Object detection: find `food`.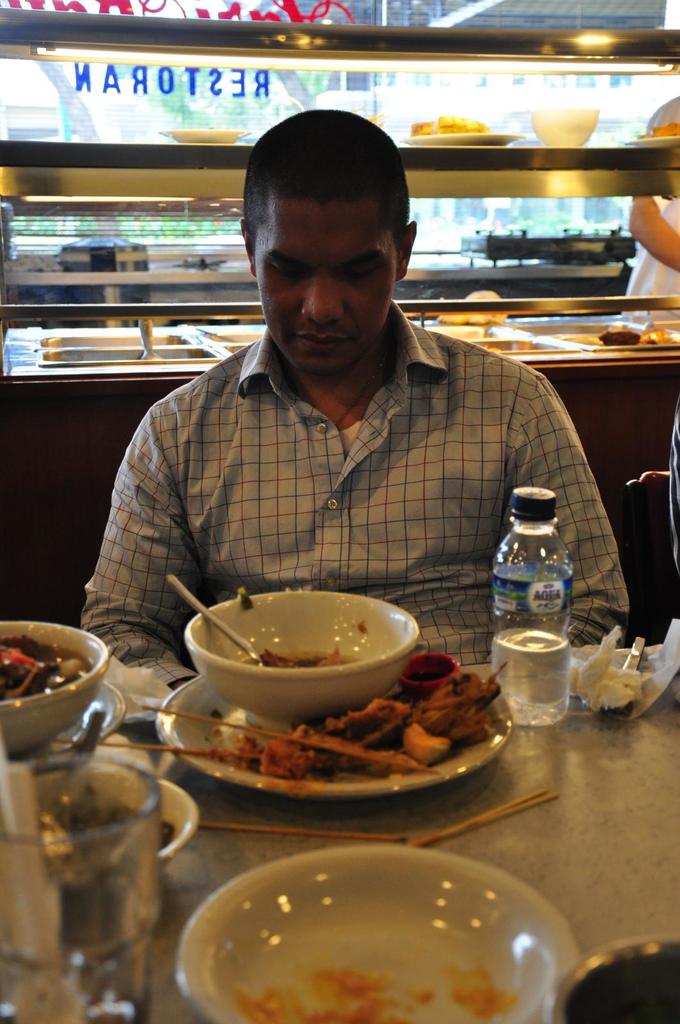
Rect(596, 327, 679, 349).
